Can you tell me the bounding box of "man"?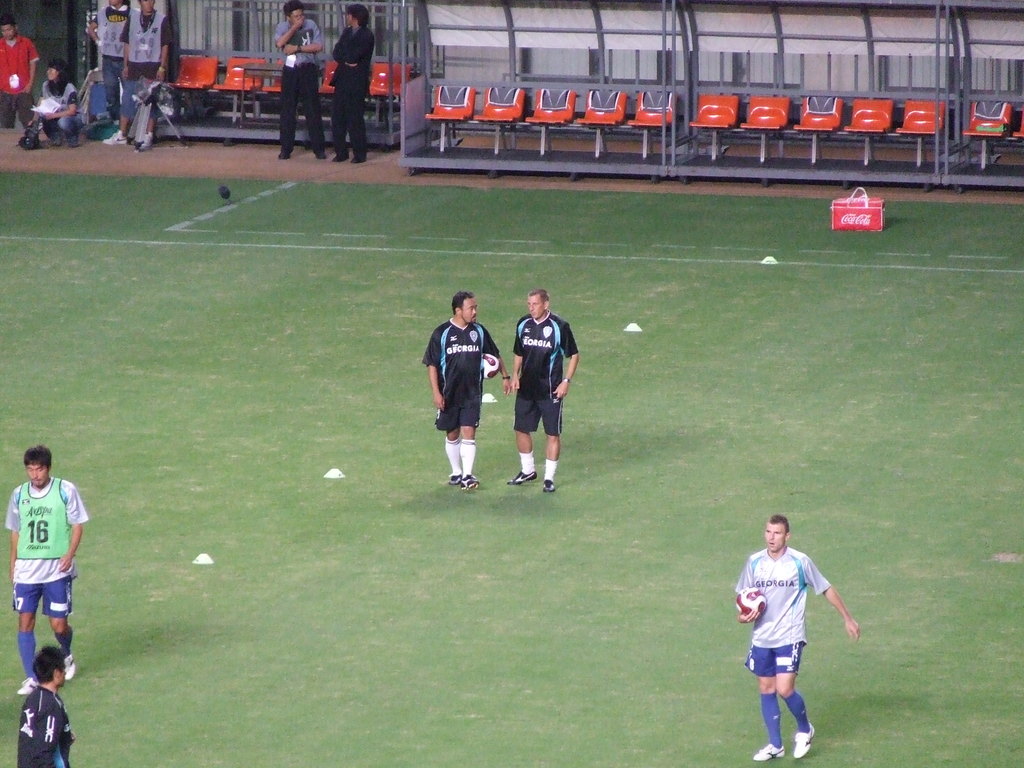
x1=4, y1=444, x2=88, y2=698.
